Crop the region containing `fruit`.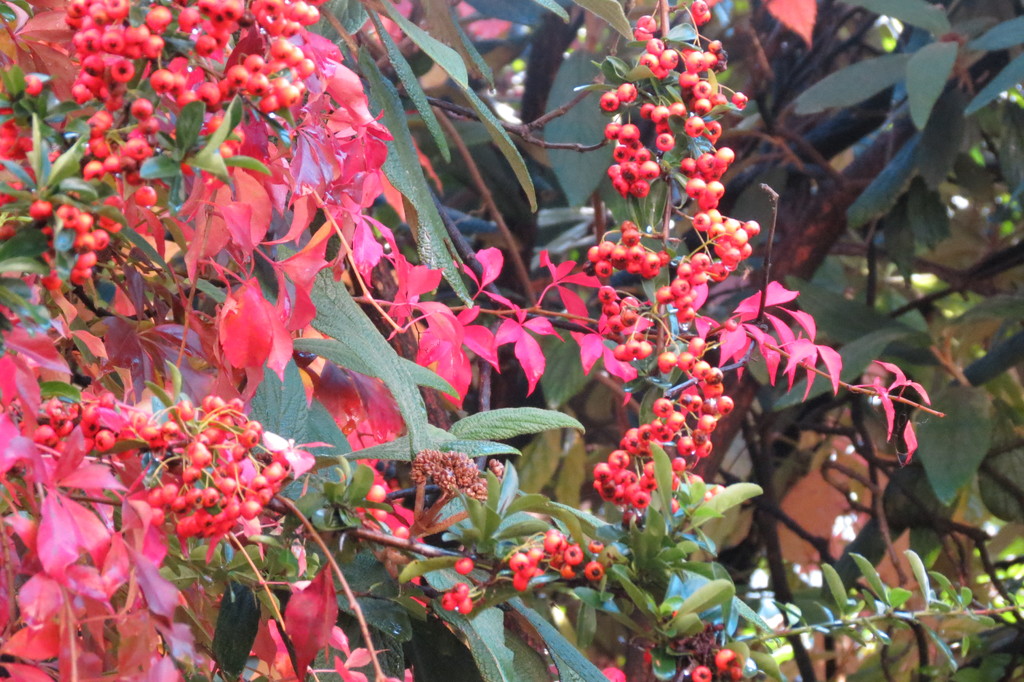
Crop region: <bbox>456, 599, 476, 617</bbox>.
